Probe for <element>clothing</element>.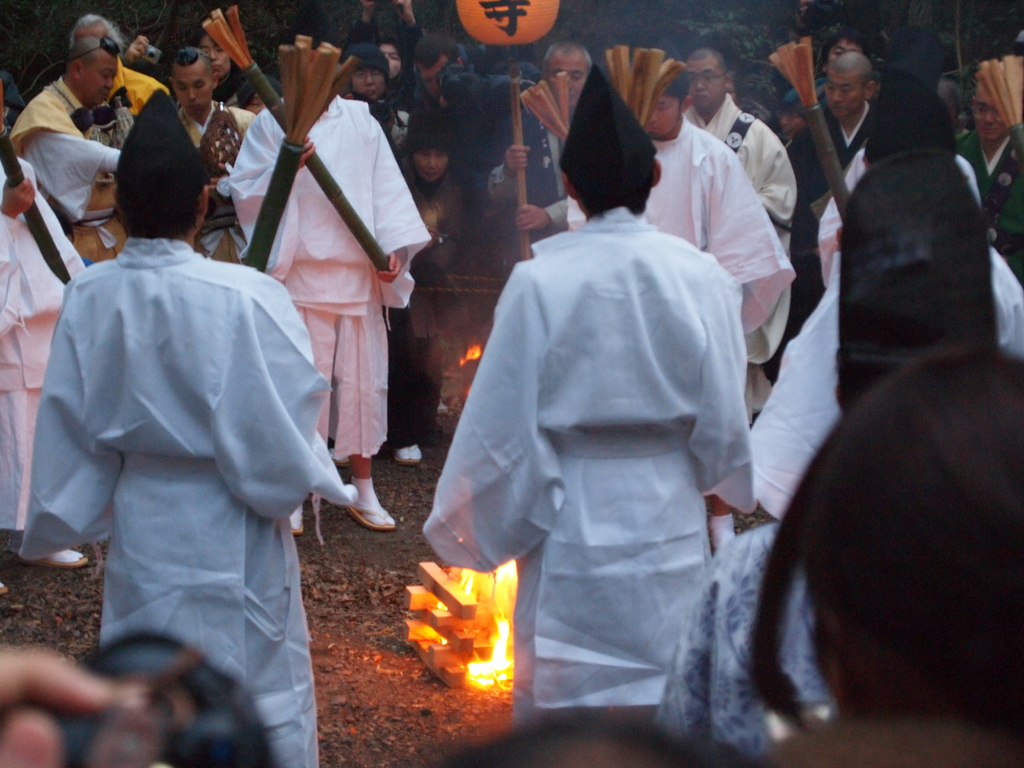
Probe result: 0:74:128:261.
